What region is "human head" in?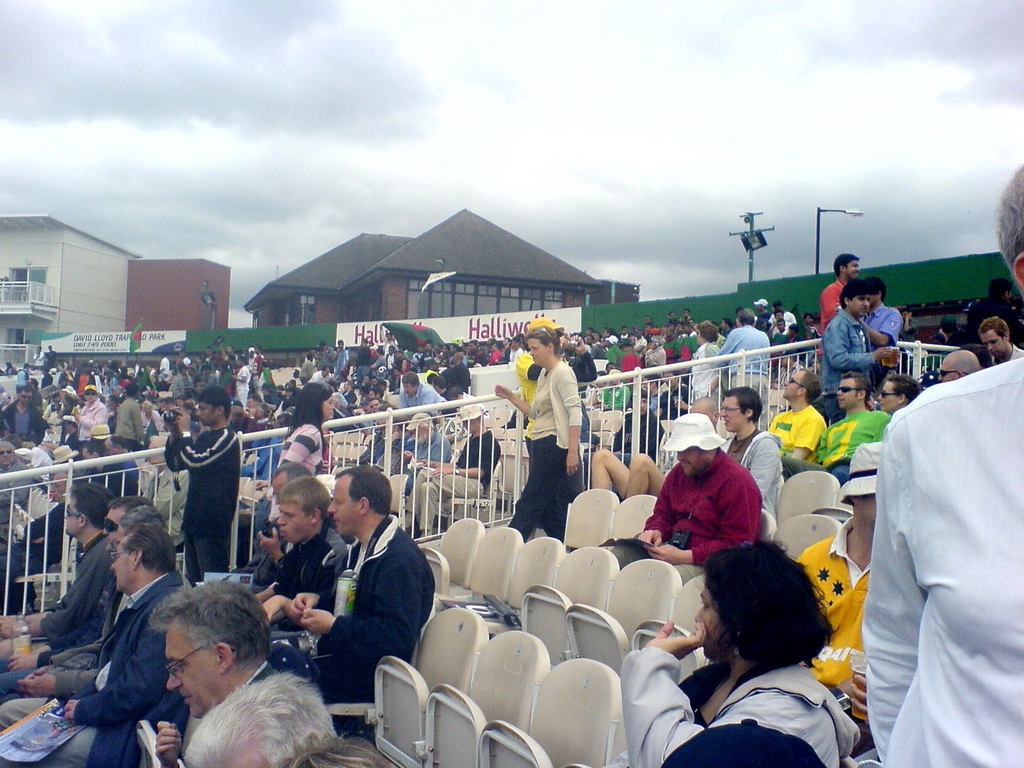
774, 298, 785, 308.
